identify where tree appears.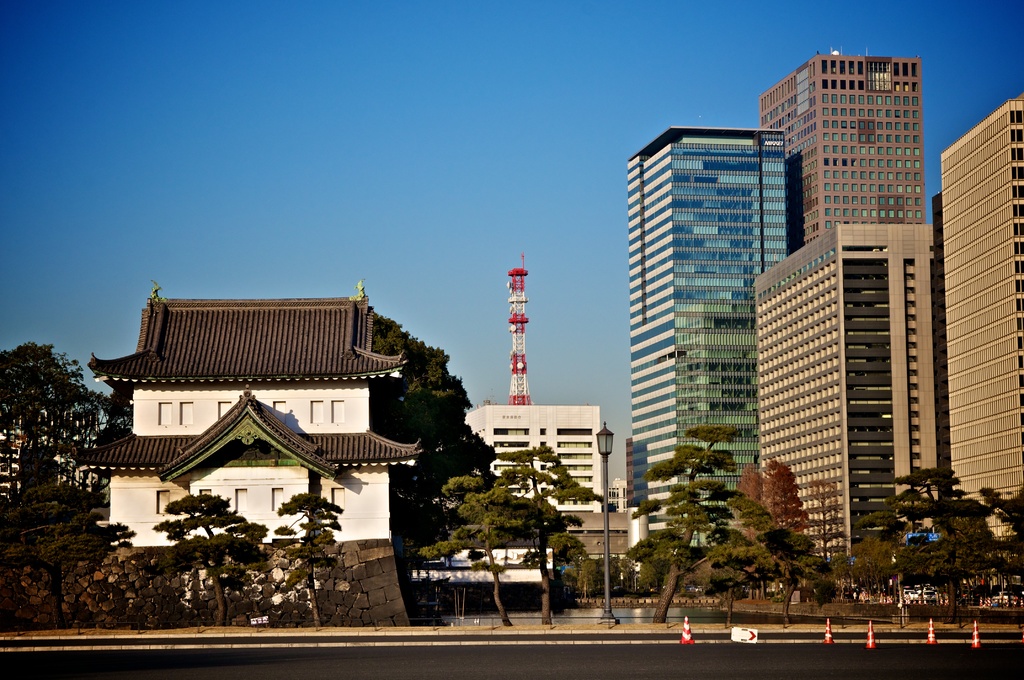
Appears at box=[735, 454, 802, 600].
